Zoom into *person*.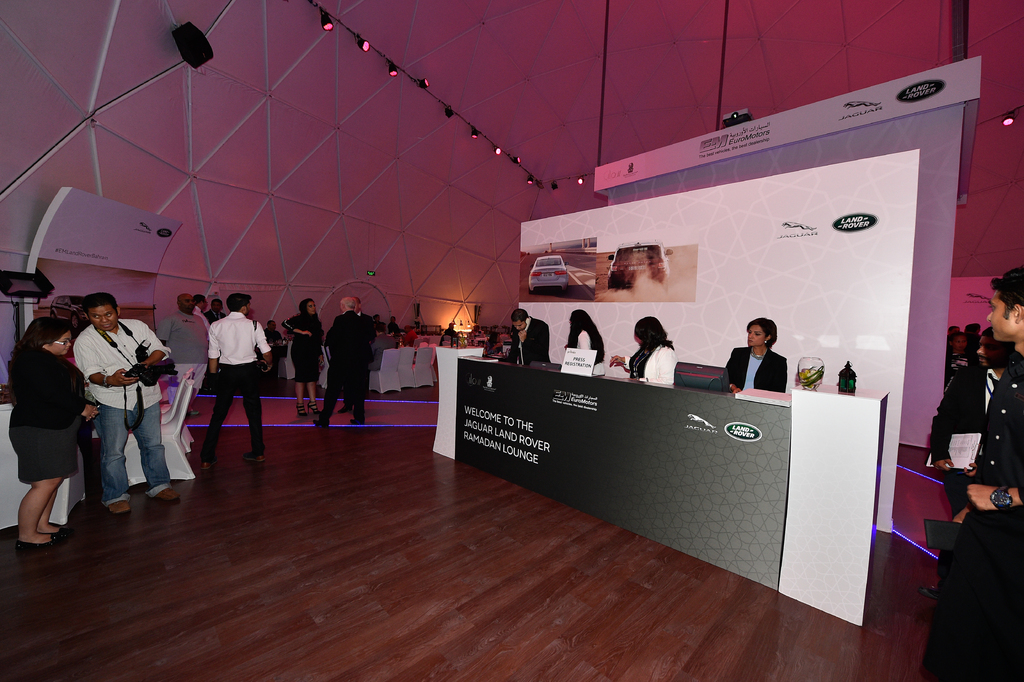
Zoom target: <box>68,291,181,519</box>.
